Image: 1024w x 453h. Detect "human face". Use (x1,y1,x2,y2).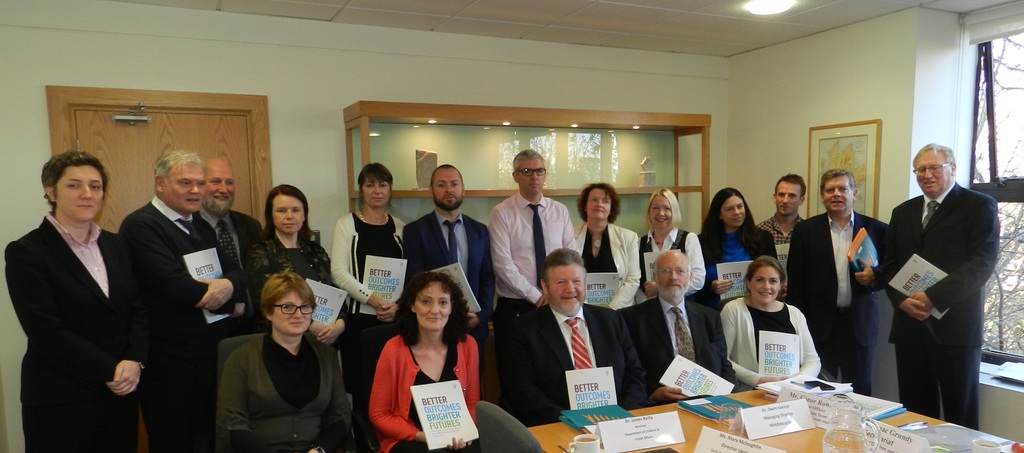
(518,160,544,195).
